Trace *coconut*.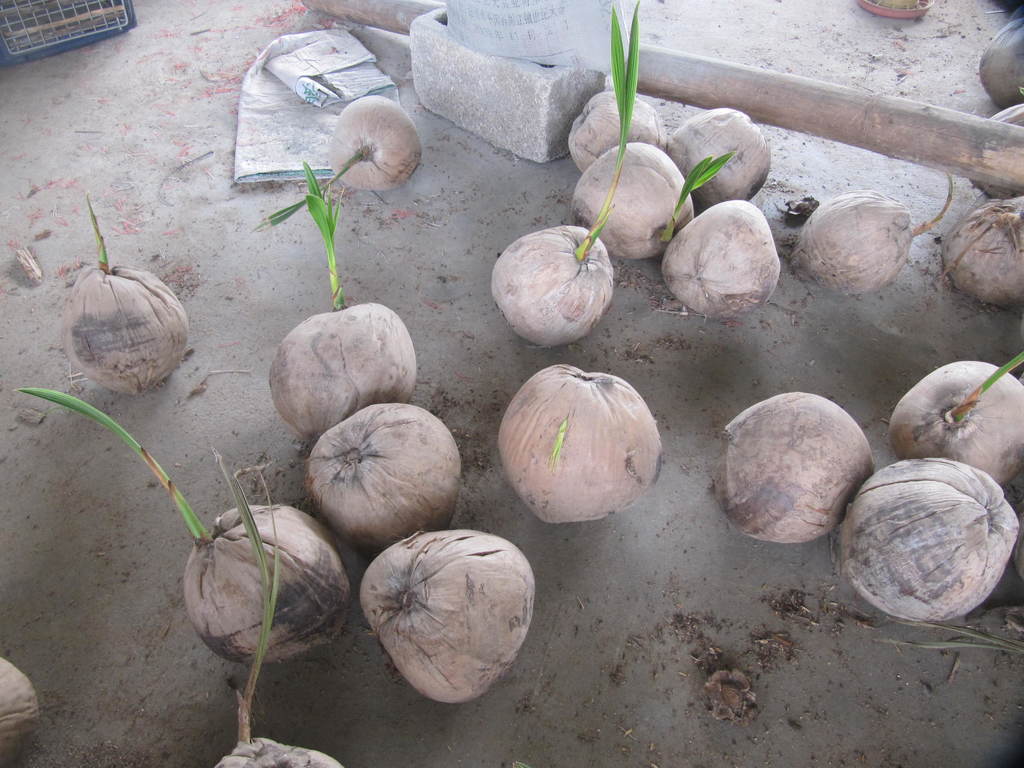
Traced to 570, 135, 735, 259.
